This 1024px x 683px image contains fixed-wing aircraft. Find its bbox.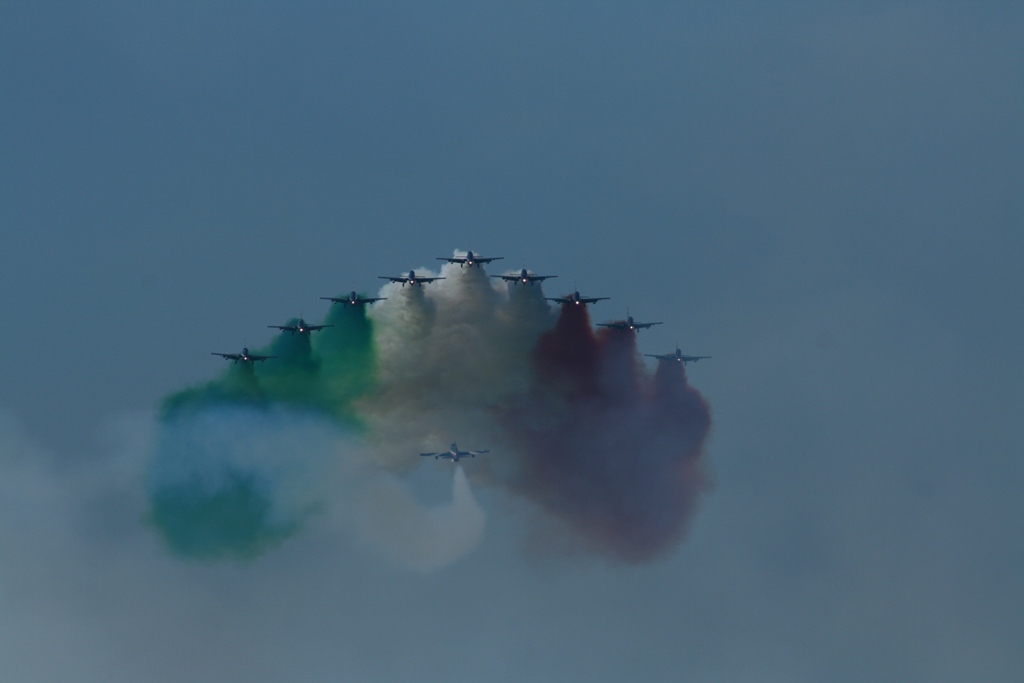
box(421, 443, 490, 470).
